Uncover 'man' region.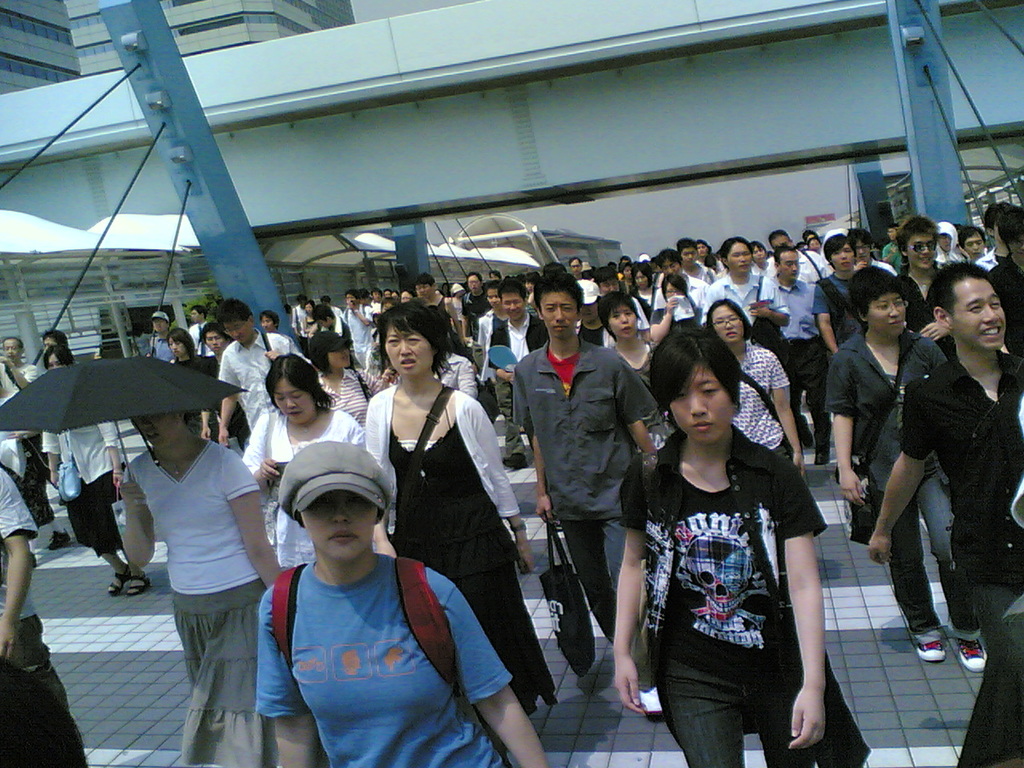
Uncovered: [left=210, top=295, right=314, bottom=443].
